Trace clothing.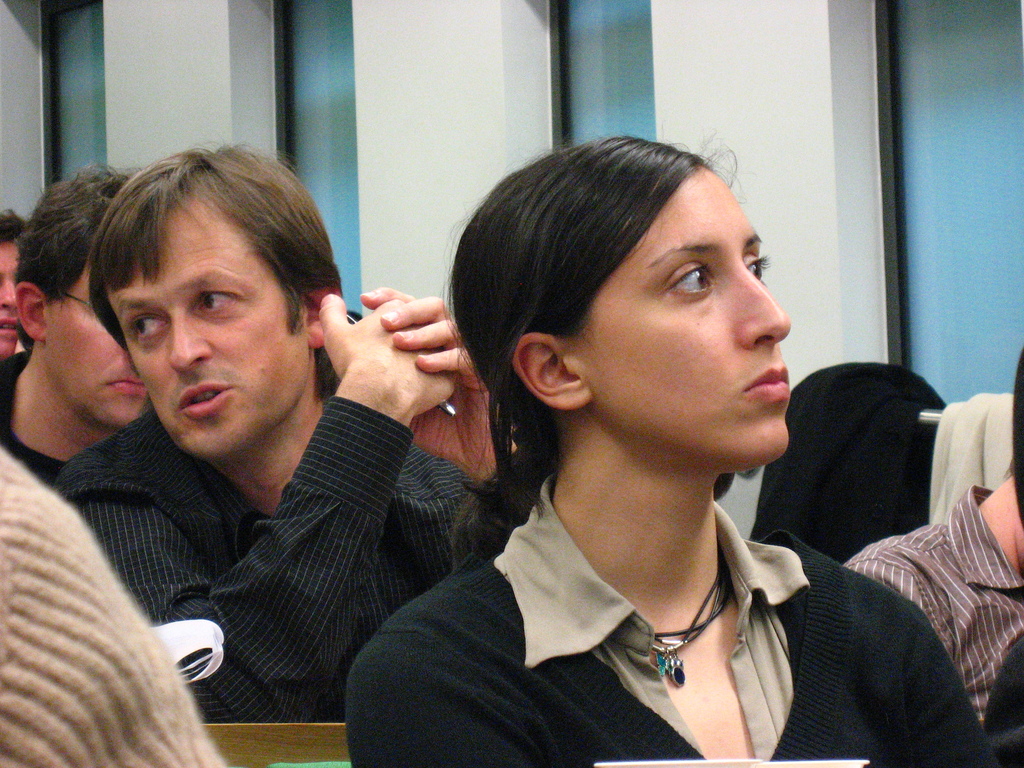
Traced to box(0, 342, 74, 490).
